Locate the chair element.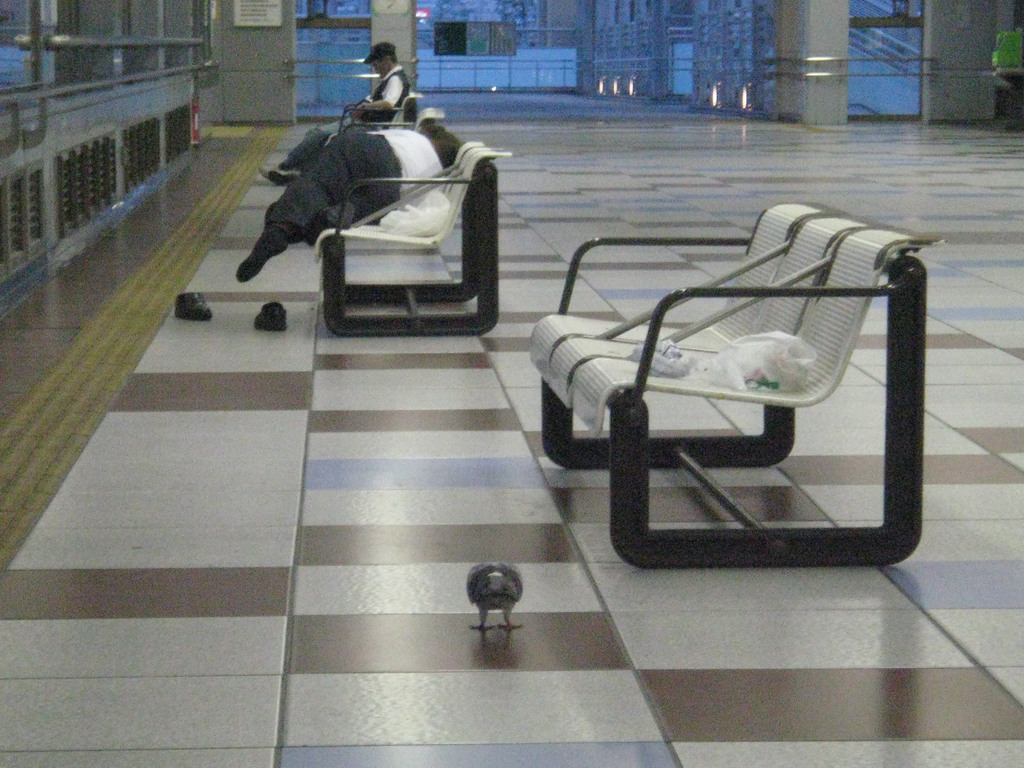
Element bbox: bbox=[325, 88, 424, 145].
